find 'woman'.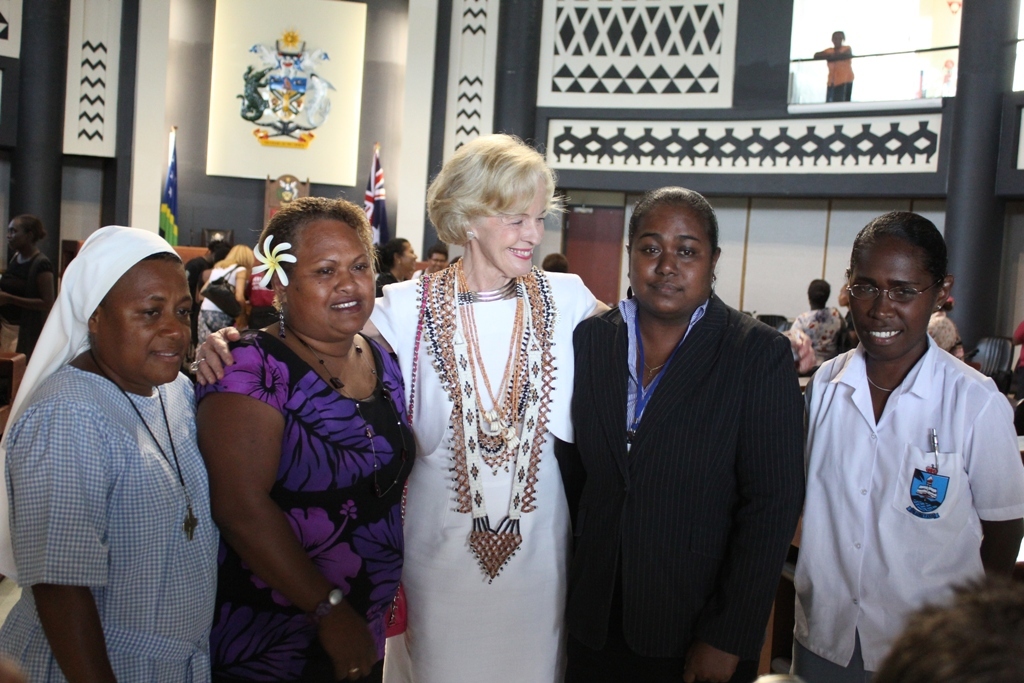
crop(924, 284, 962, 364).
